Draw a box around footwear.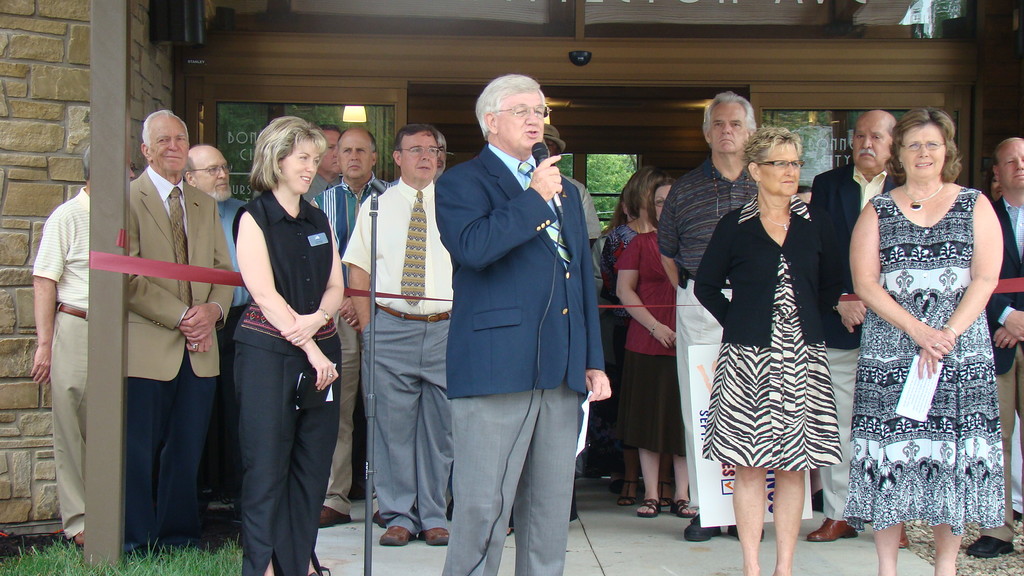
<box>375,513,386,529</box>.
